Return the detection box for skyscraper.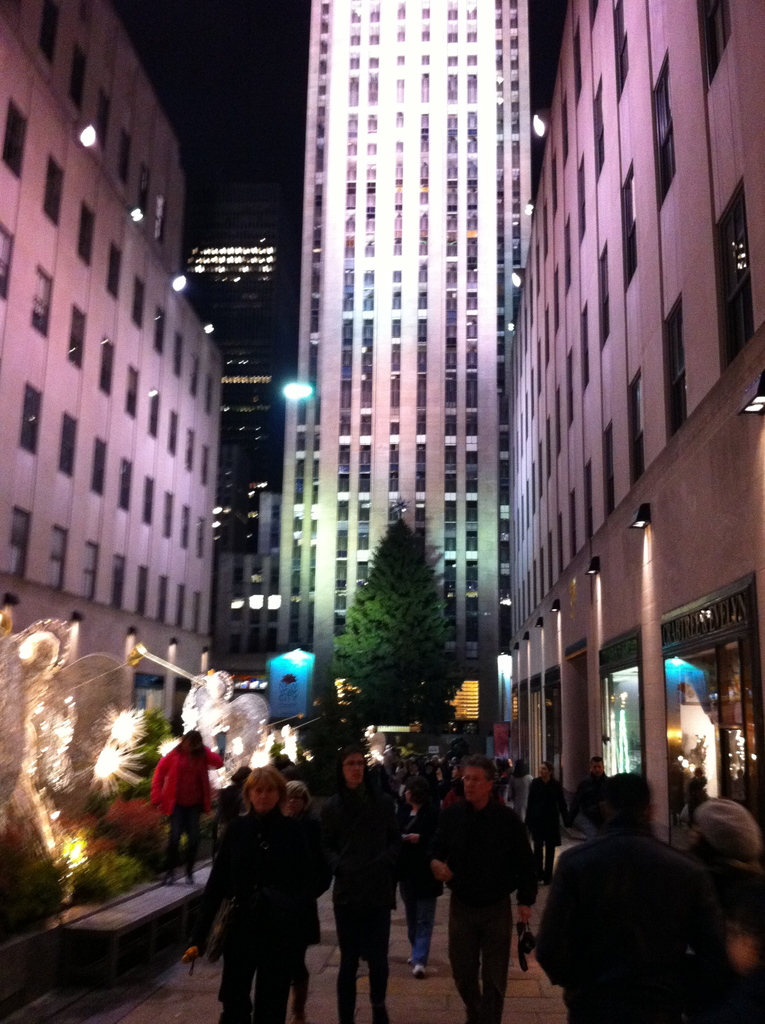
locate(259, 9, 590, 669).
